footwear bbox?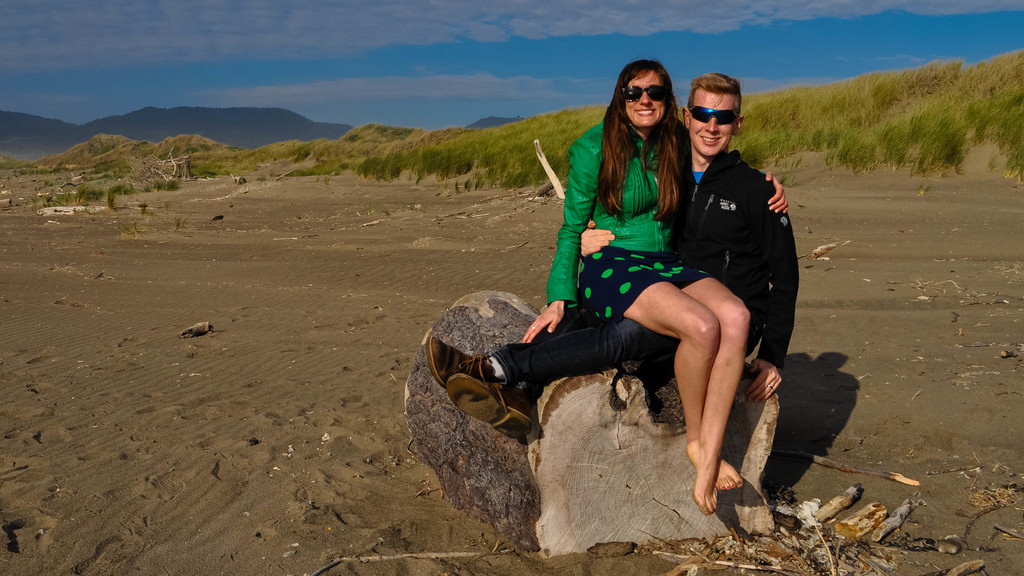
pyautogui.locateOnScreen(449, 371, 532, 433)
